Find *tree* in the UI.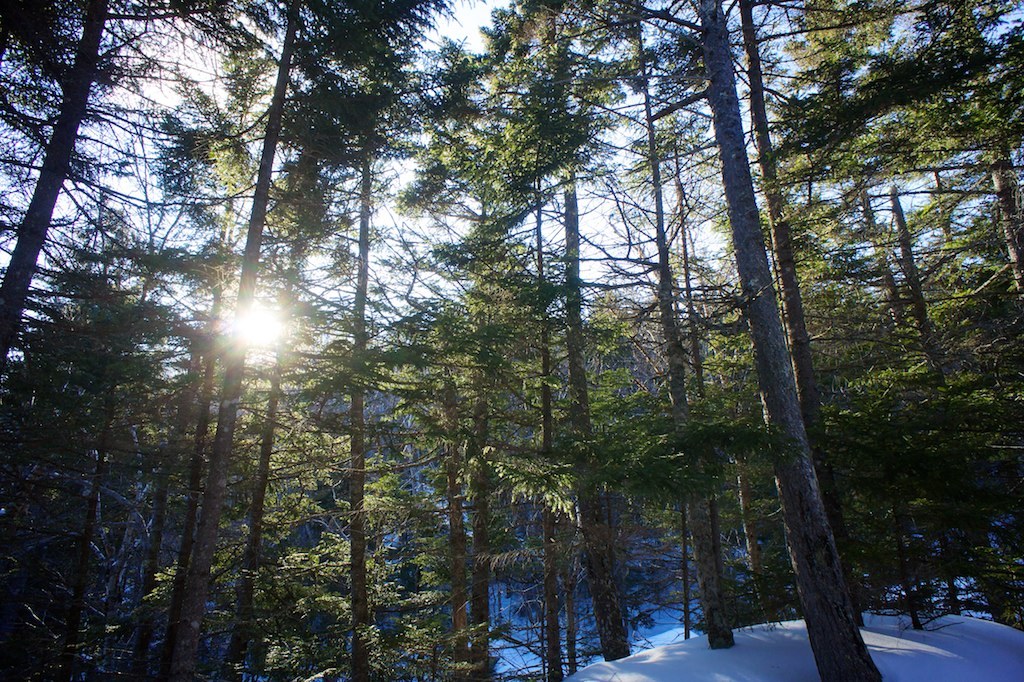
UI element at {"x1": 0, "y1": 0, "x2": 222, "y2": 362}.
